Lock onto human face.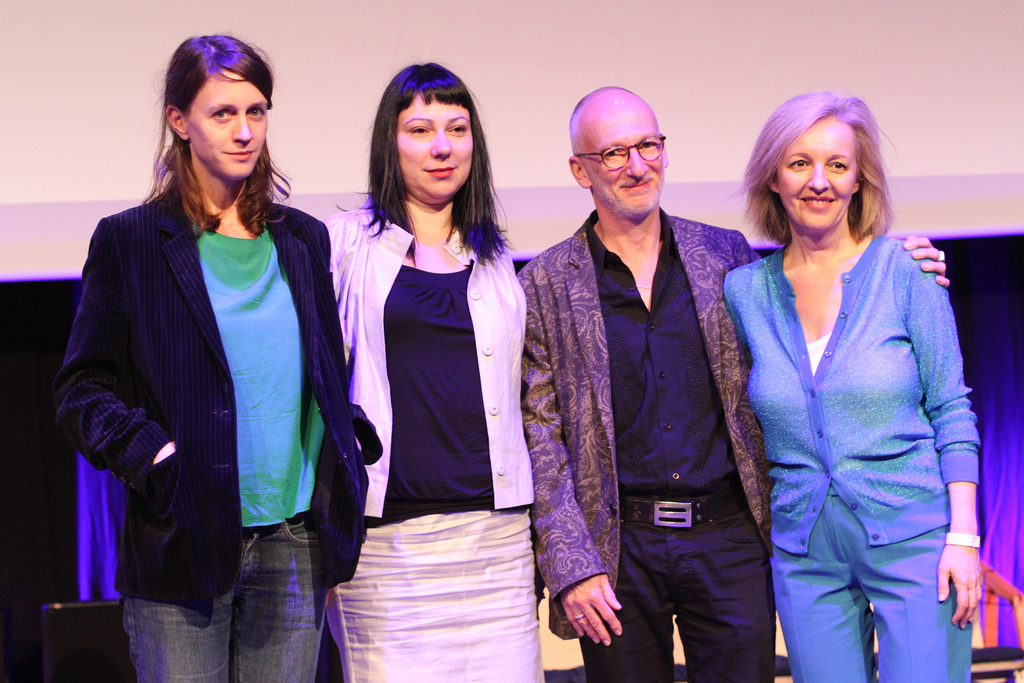
Locked: 188:80:268:179.
